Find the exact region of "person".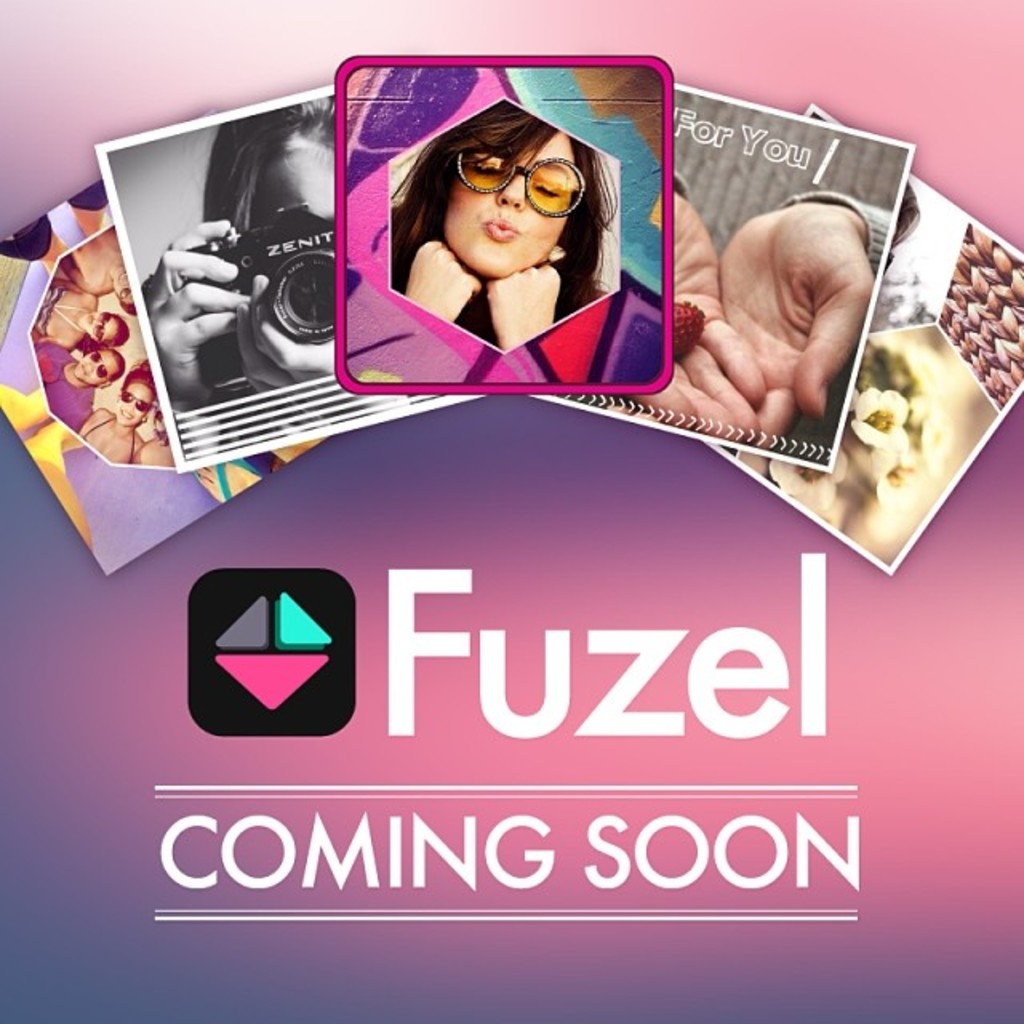
Exact region: rect(37, 283, 131, 344).
